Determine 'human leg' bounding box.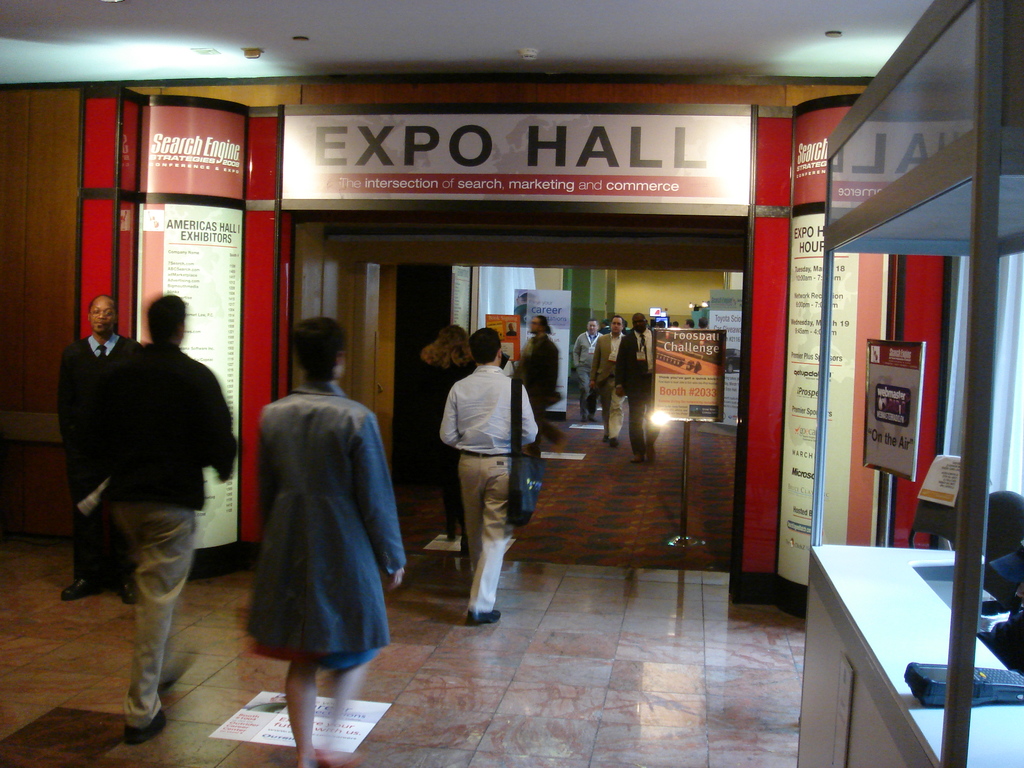
Determined: region(113, 502, 192, 740).
